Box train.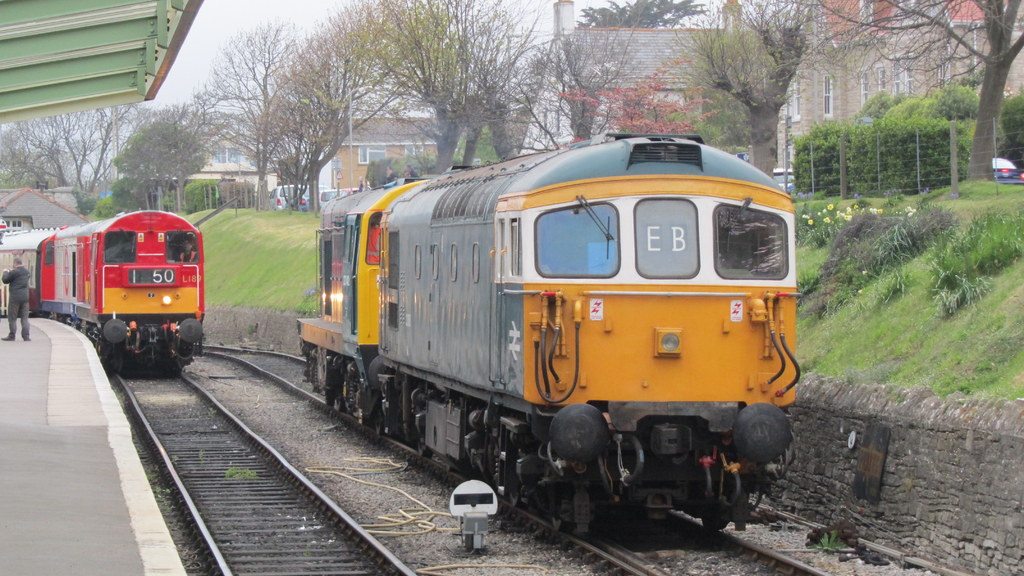
(300, 130, 799, 532).
